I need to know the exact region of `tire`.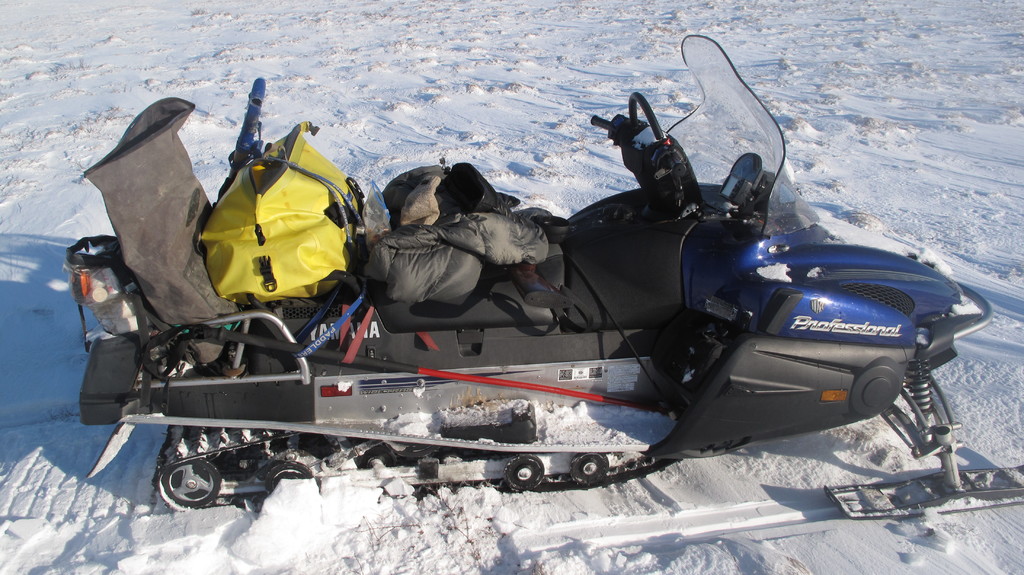
Region: [x1=157, y1=449, x2=225, y2=510].
